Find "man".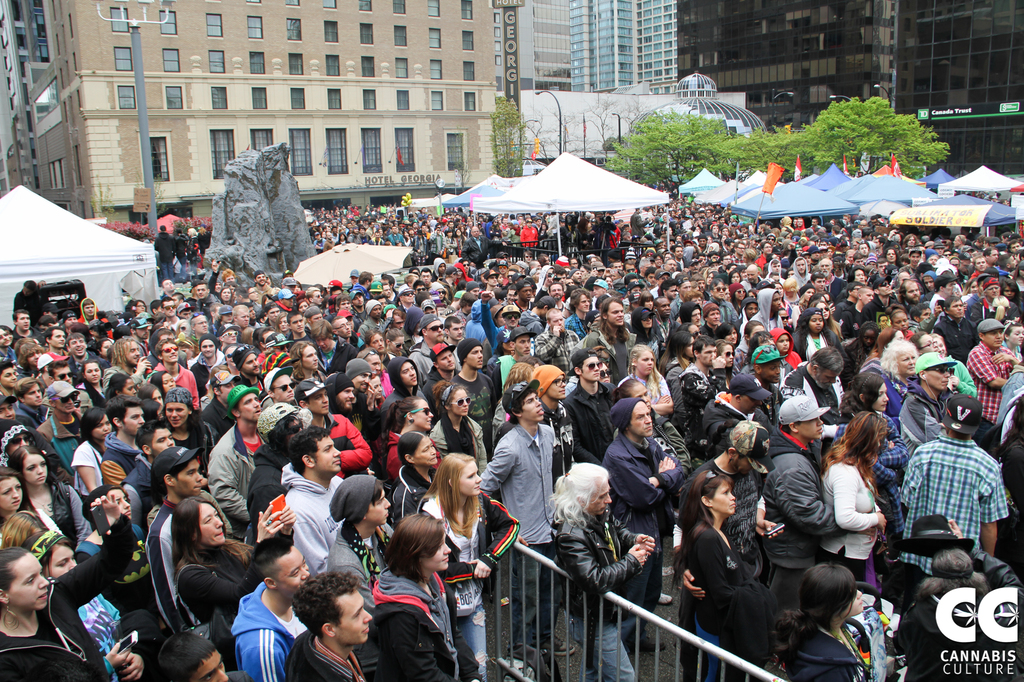
739:263:750:280.
